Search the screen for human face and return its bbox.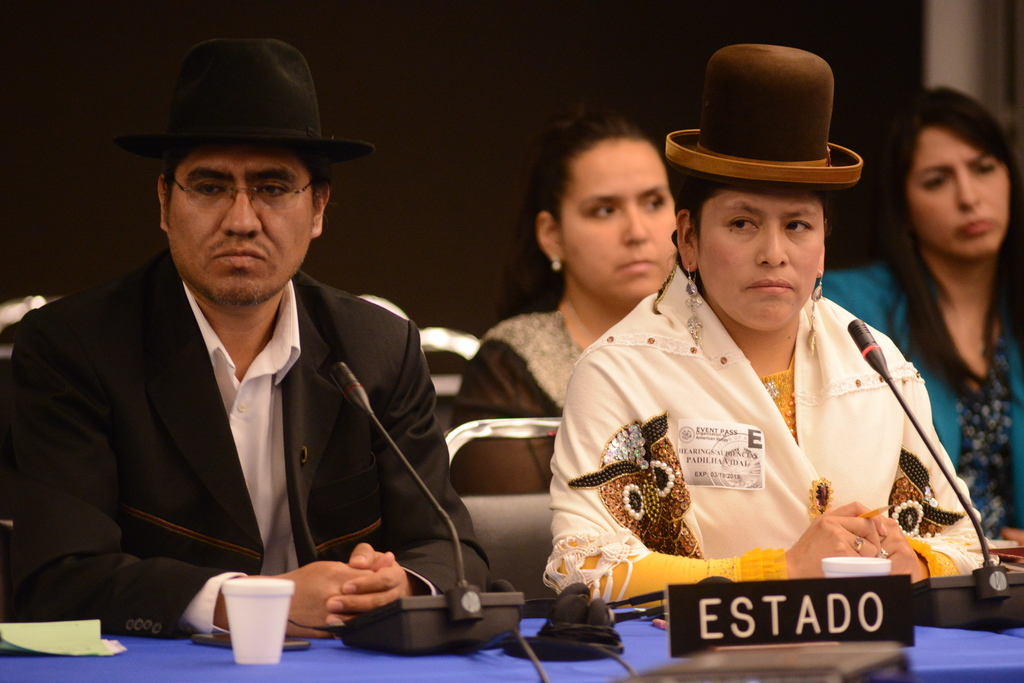
Found: 170, 142, 309, 310.
